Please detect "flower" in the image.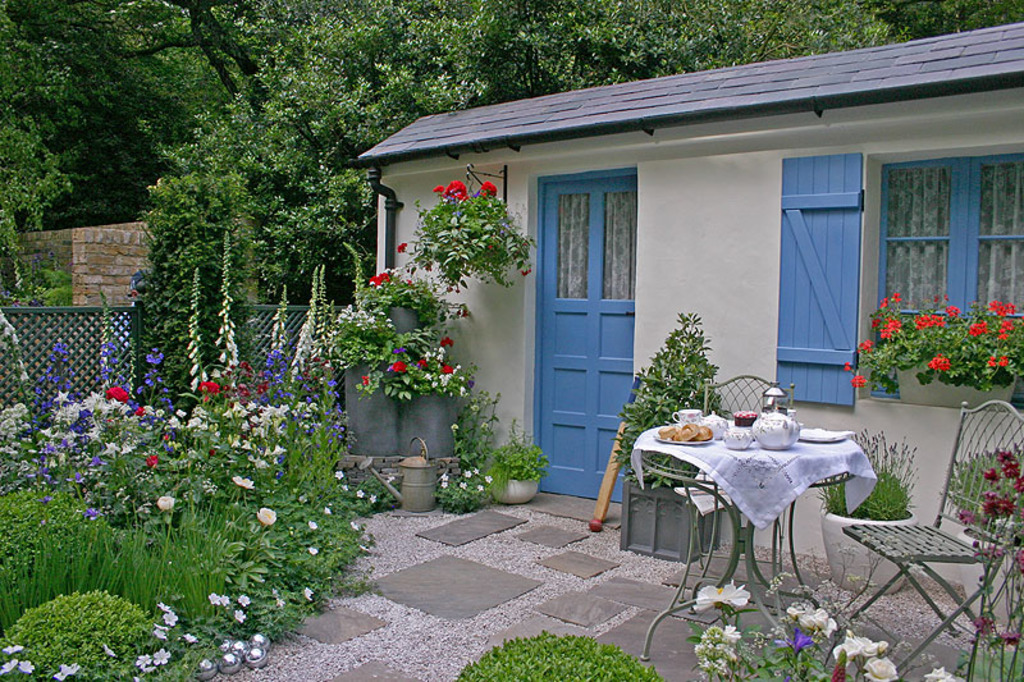
detection(996, 320, 1018, 344).
